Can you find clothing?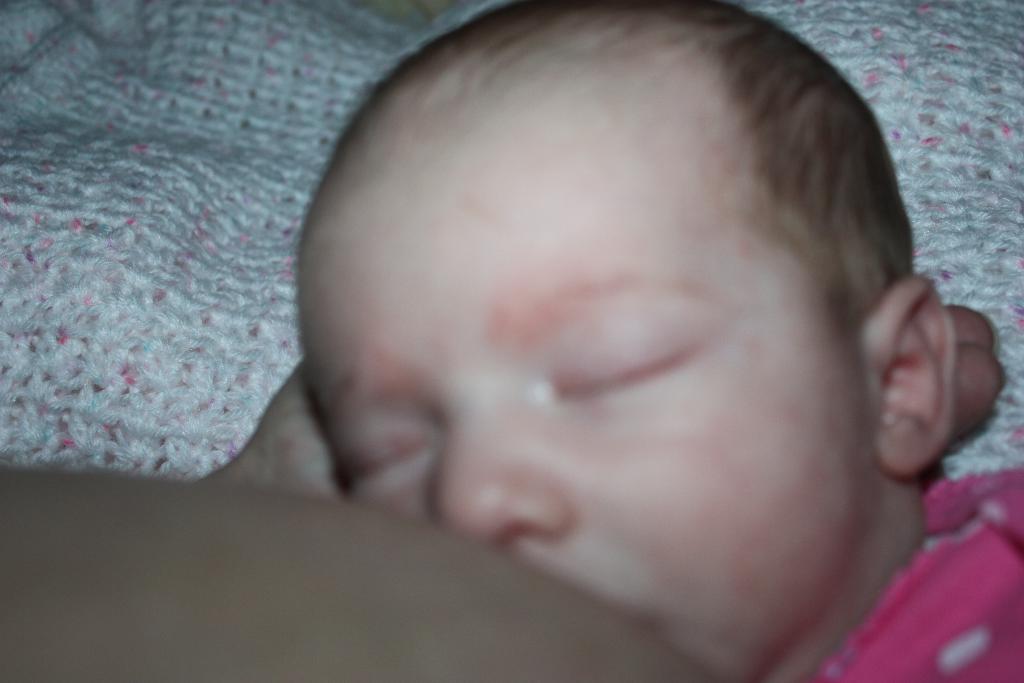
Yes, bounding box: [787, 456, 1023, 682].
